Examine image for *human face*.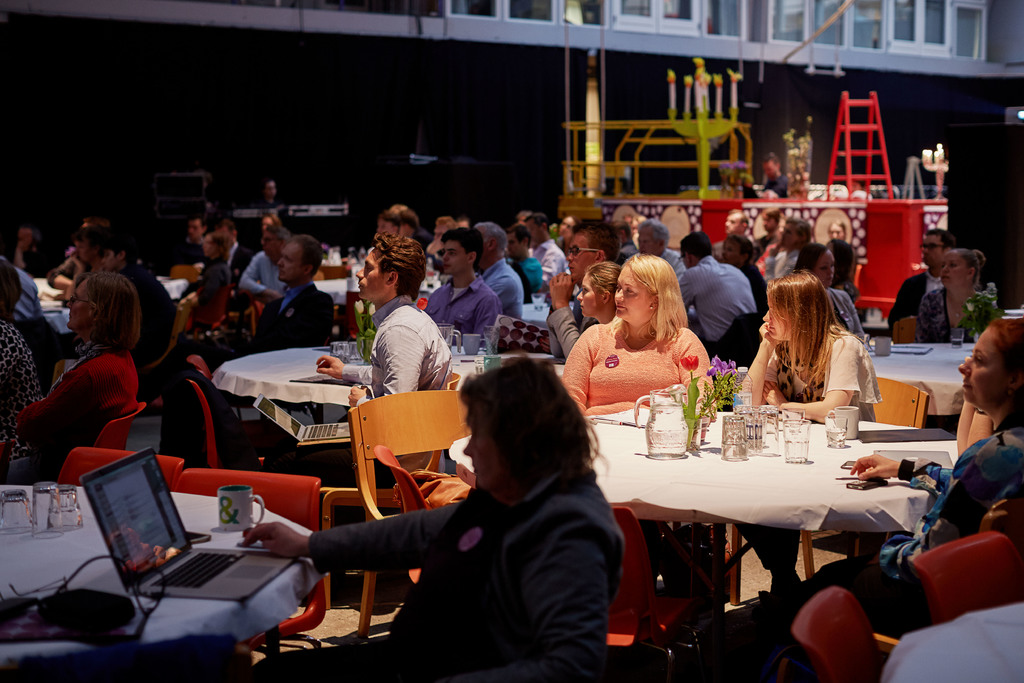
Examination result: (left=71, top=280, right=96, bottom=331).
